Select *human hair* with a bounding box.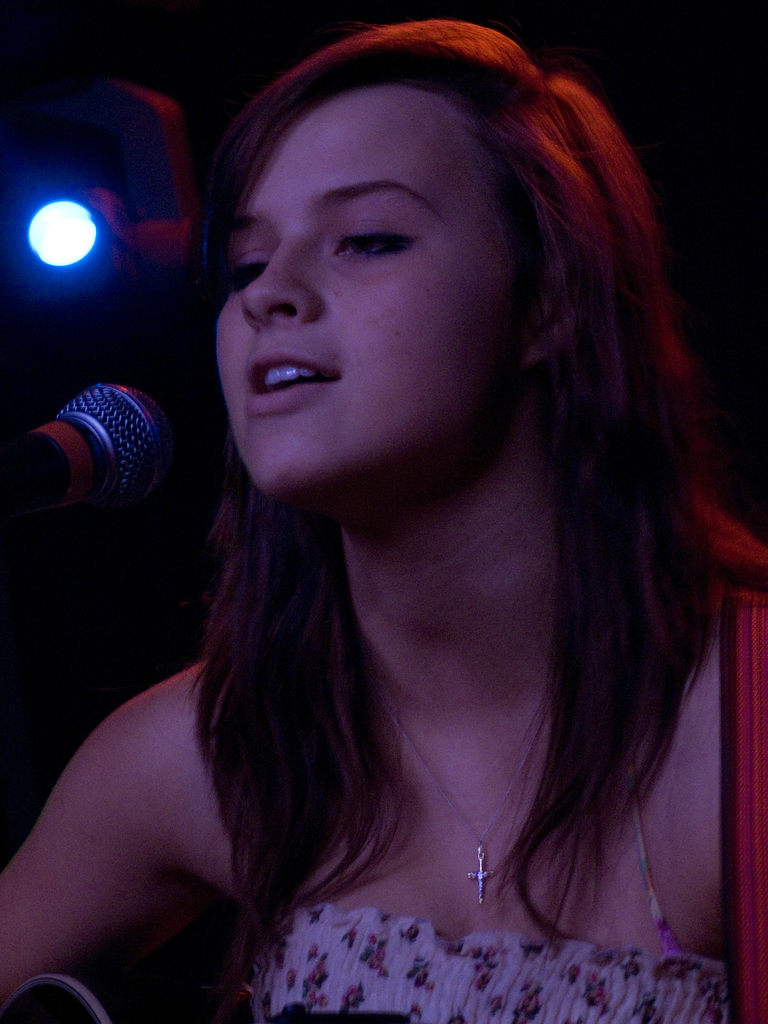
[left=79, top=19, right=740, bottom=932].
